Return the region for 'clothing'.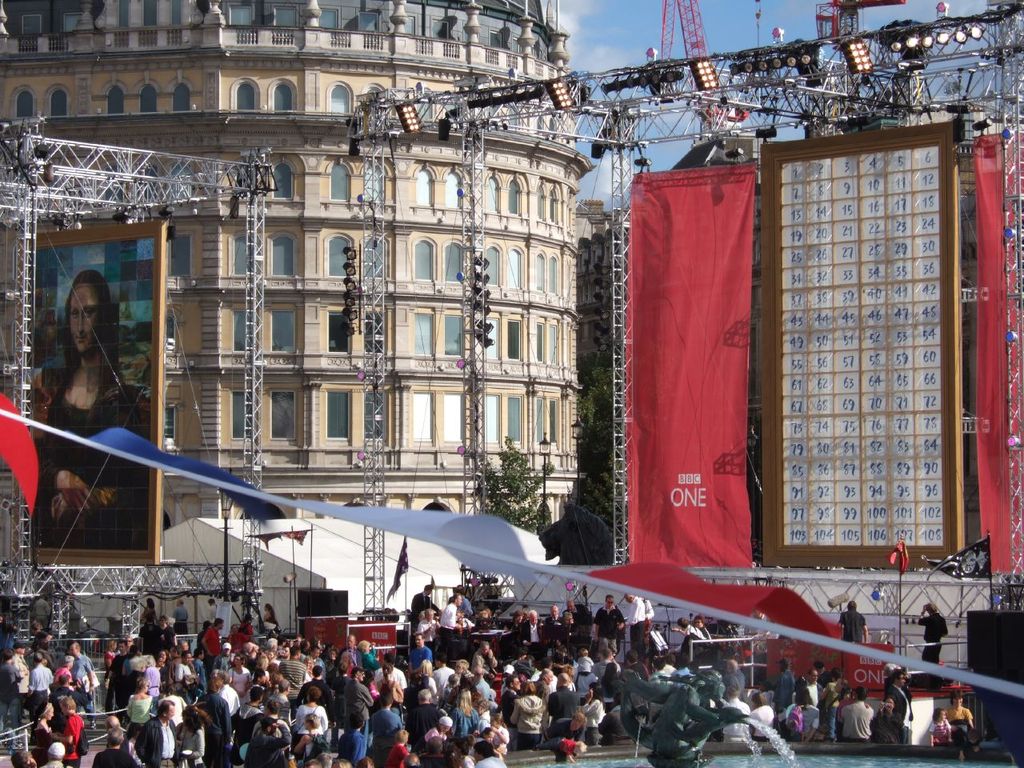
bbox=(277, 657, 303, 696).
